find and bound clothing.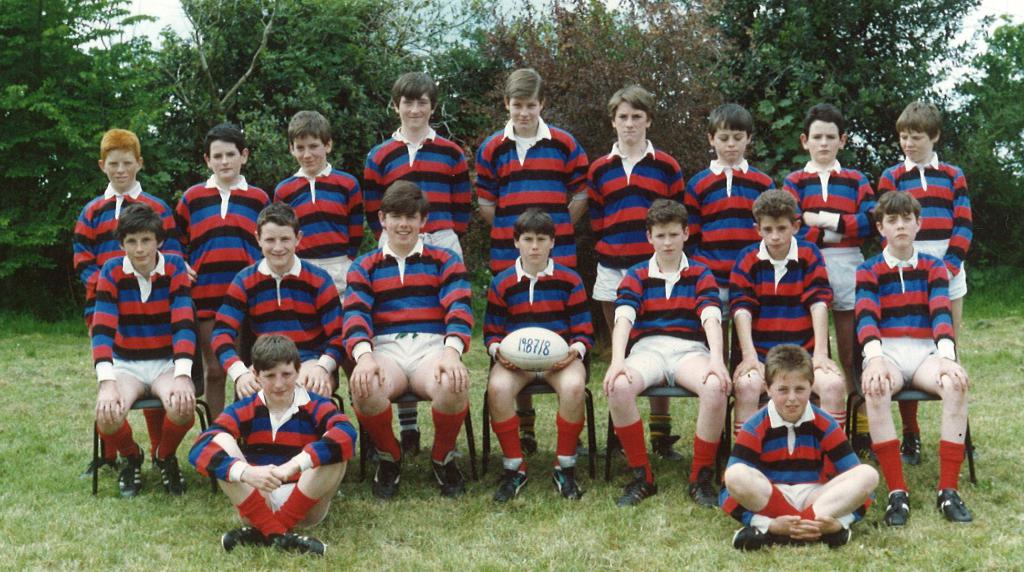
Bound: rect(610, 256, 728, 397).
